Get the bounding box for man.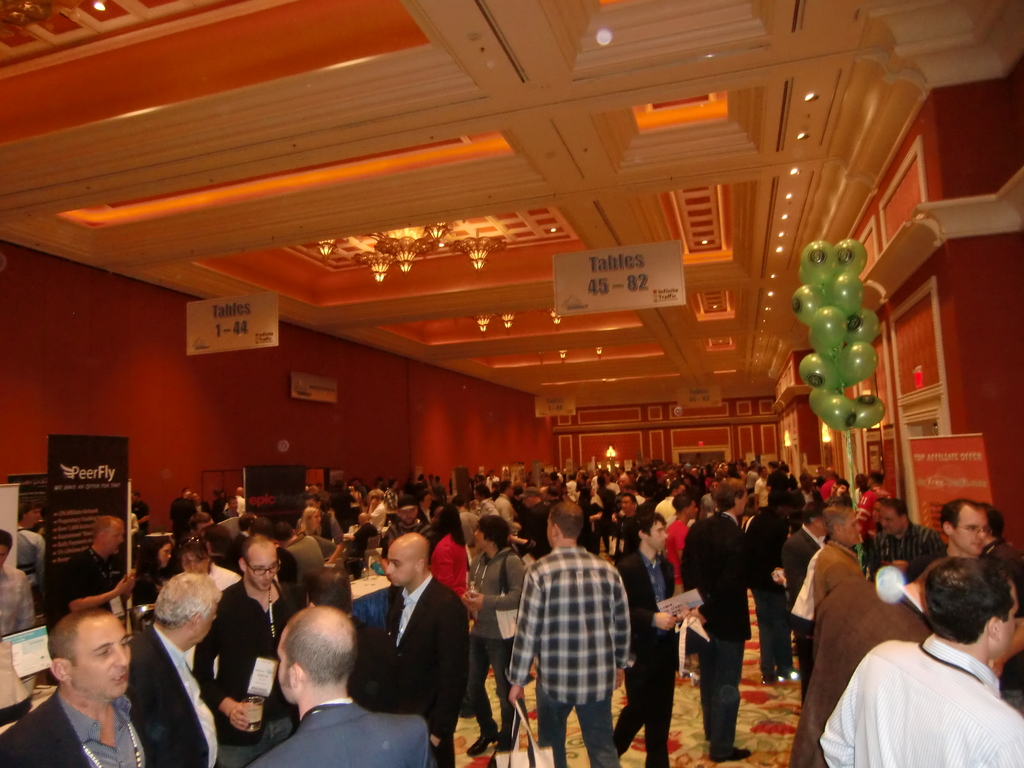
l=380, t=530, r=474, b=767.
